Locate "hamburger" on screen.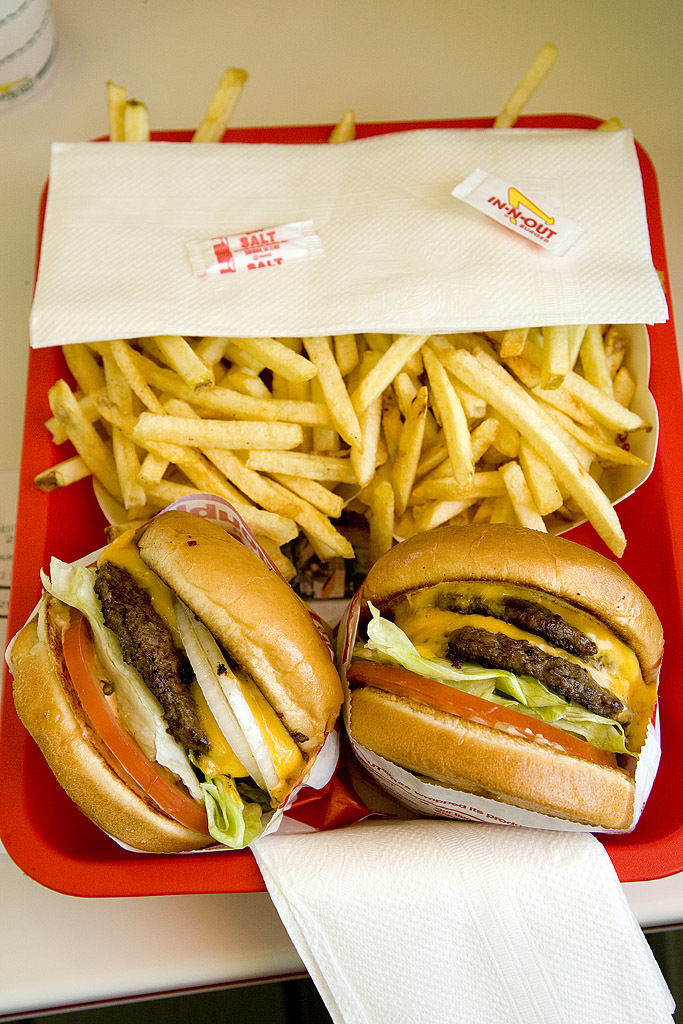
On screen at BBox(350, 525, 664, 829).
